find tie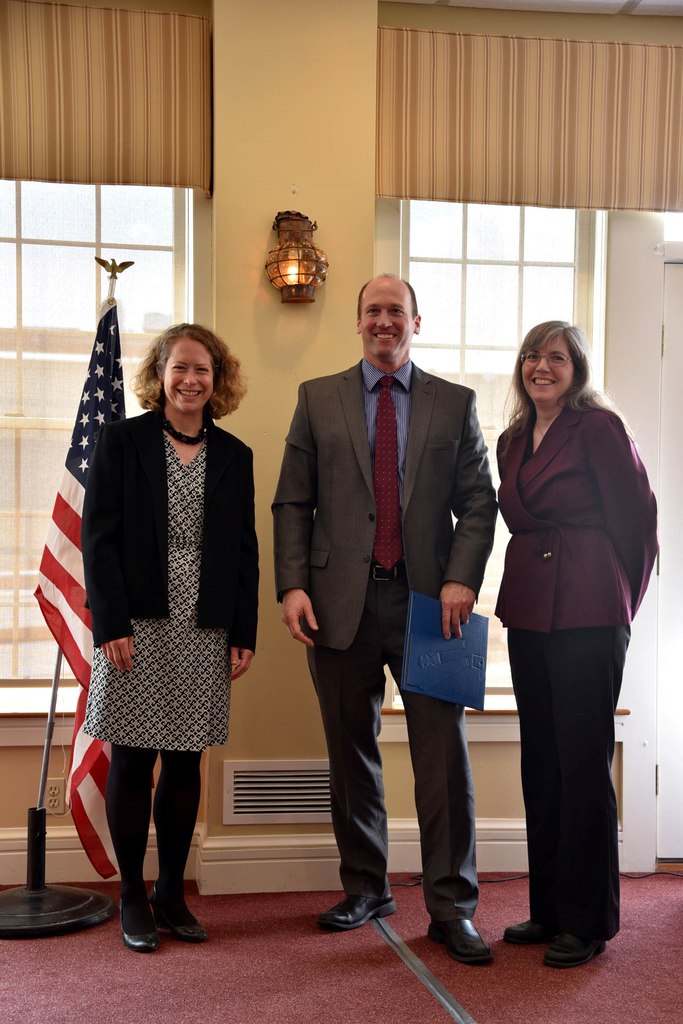
377/378/404/570
